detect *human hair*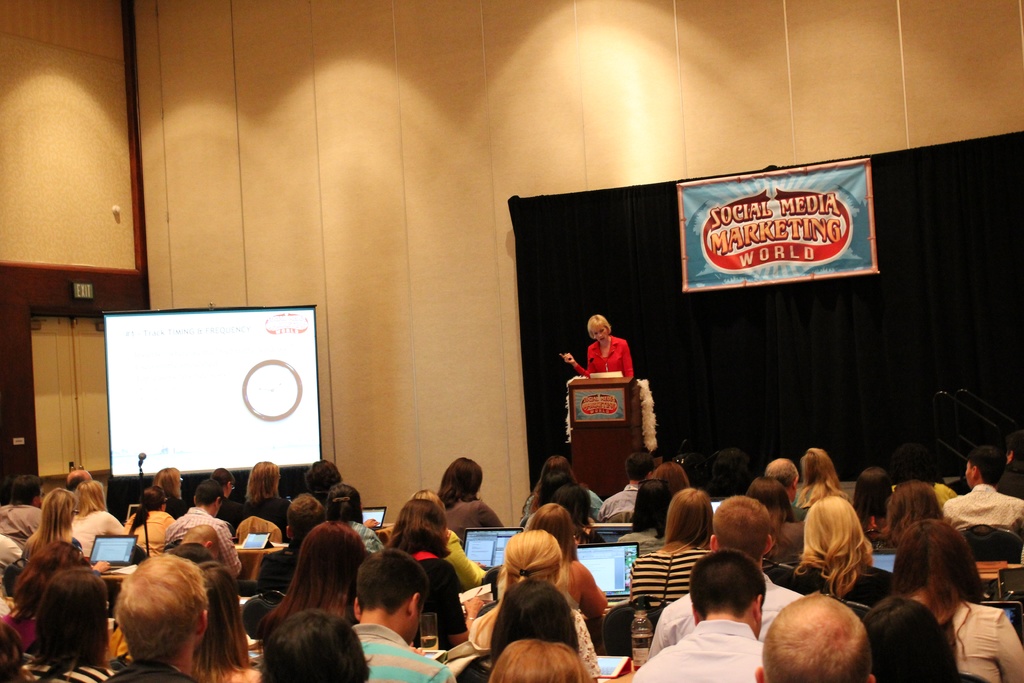
l=525, t=454, r=579, b=514
